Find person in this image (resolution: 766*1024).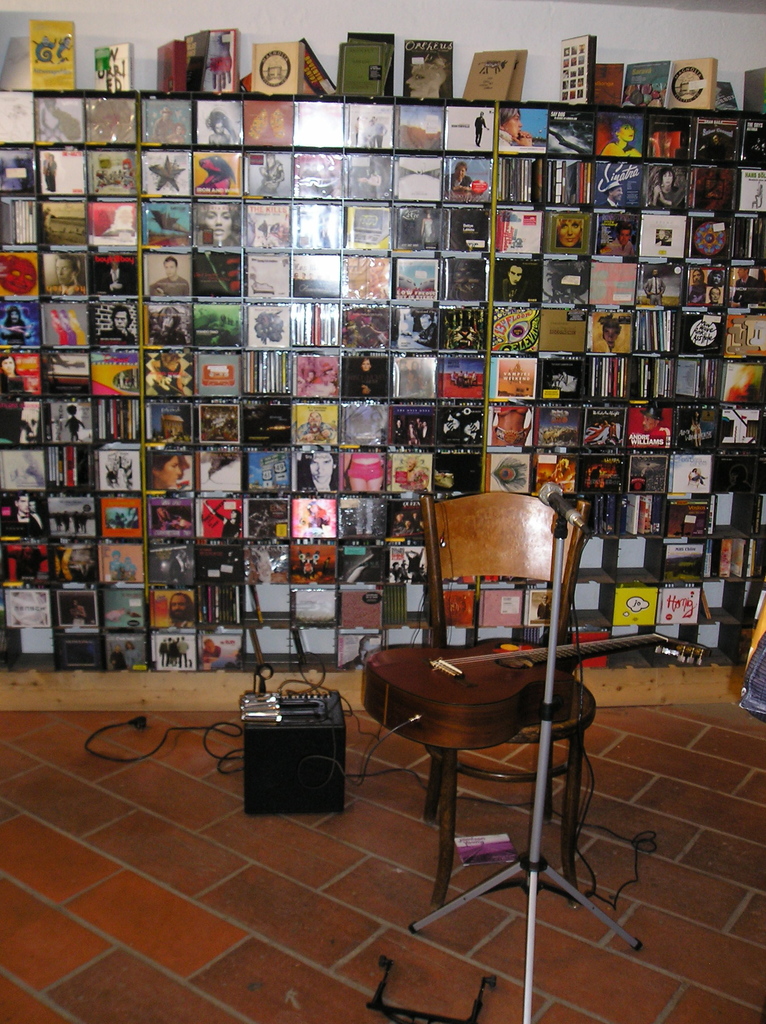
locate(710, 134, 724, 157).
